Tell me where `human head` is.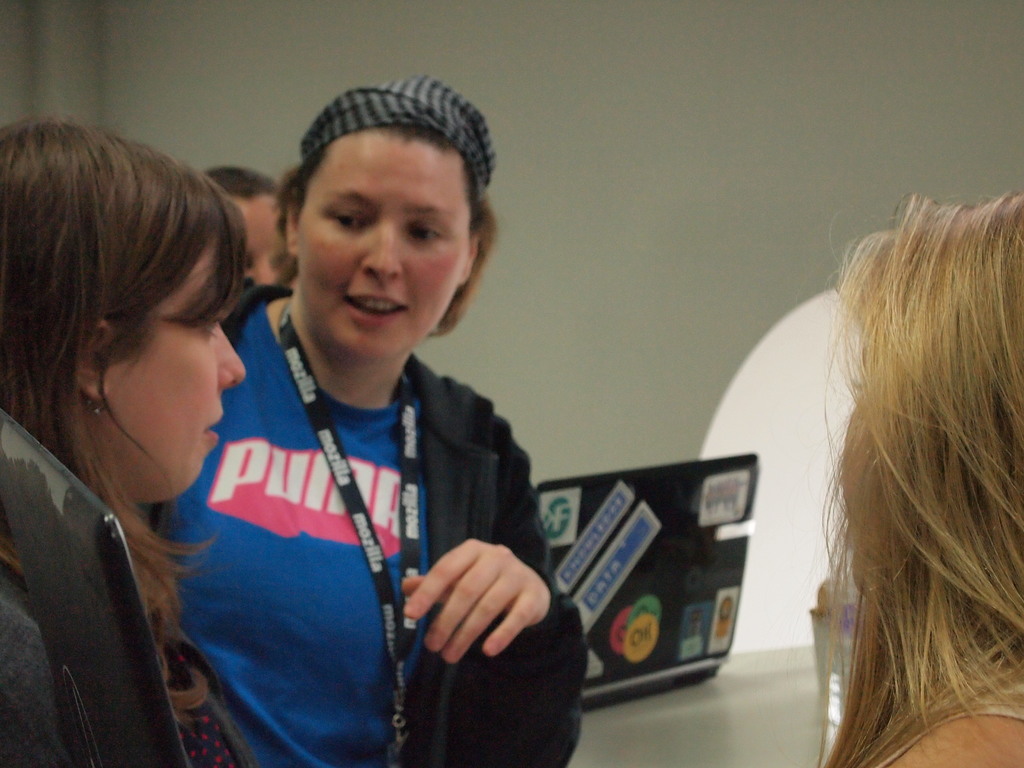
`human head` is at (left=262, top=84, right=484, bottom=334).
